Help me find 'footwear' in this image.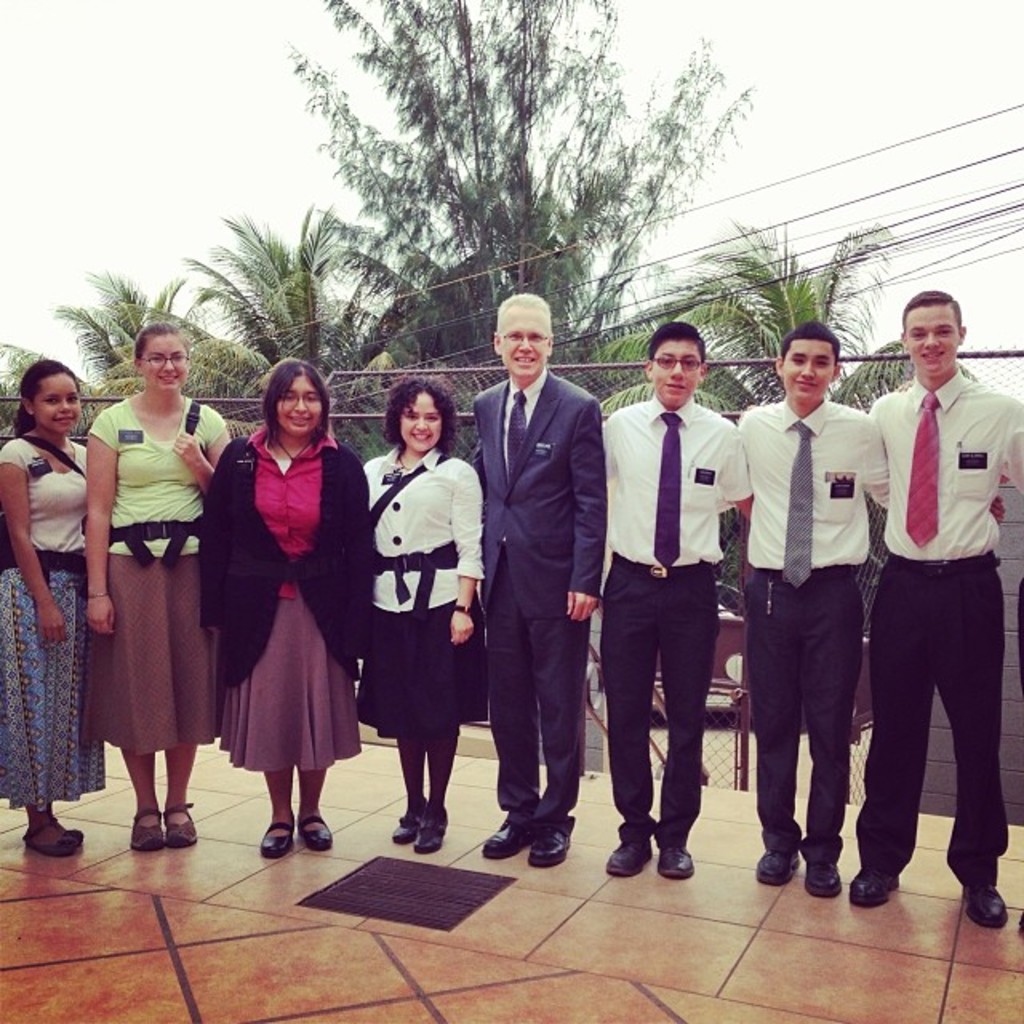
Found it: [x1=798, y1=842, x2=850, y2=904].
